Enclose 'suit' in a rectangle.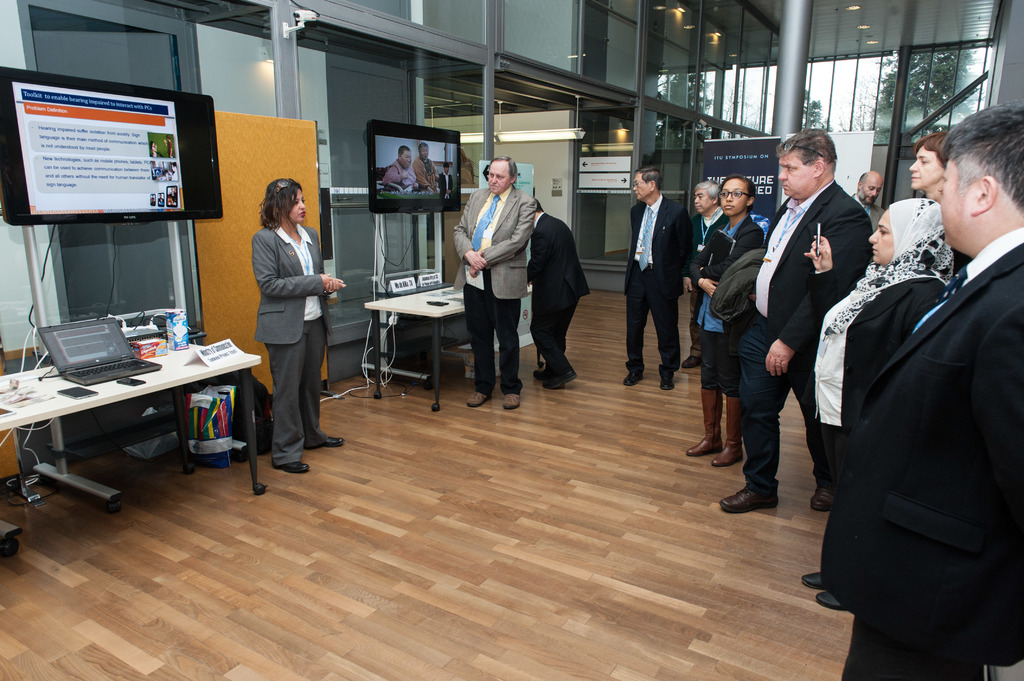
(253, 230, 328, 470).
